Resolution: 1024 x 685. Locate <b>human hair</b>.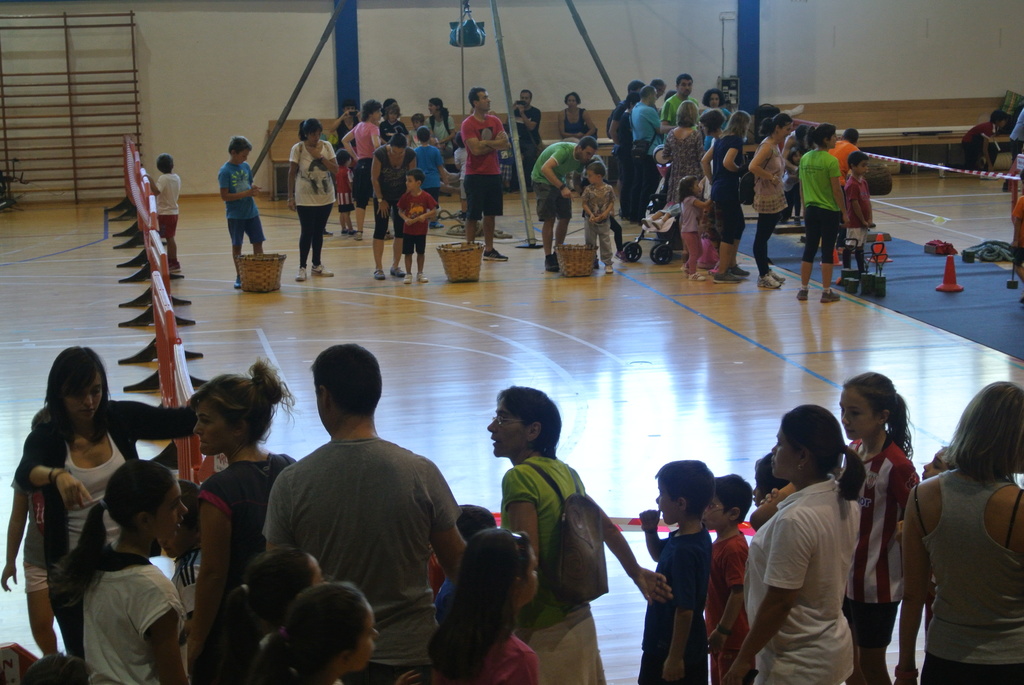
detection(298, 117, 324, 141).
